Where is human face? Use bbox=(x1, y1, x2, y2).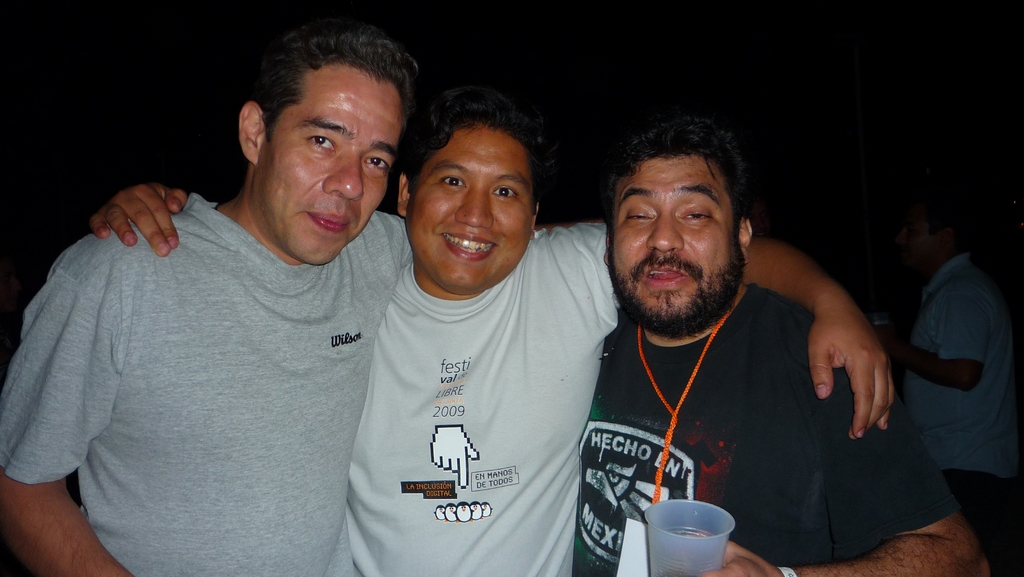
bbox=(403, 133, 534, 276).
